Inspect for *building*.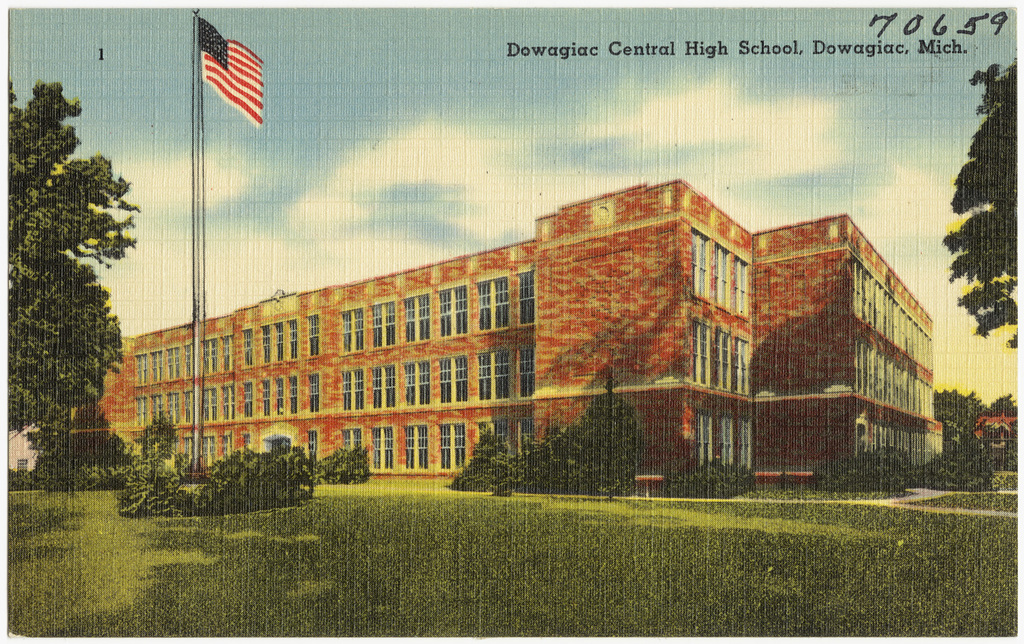
Inspection: Rect(74, 175, 943, 496).
